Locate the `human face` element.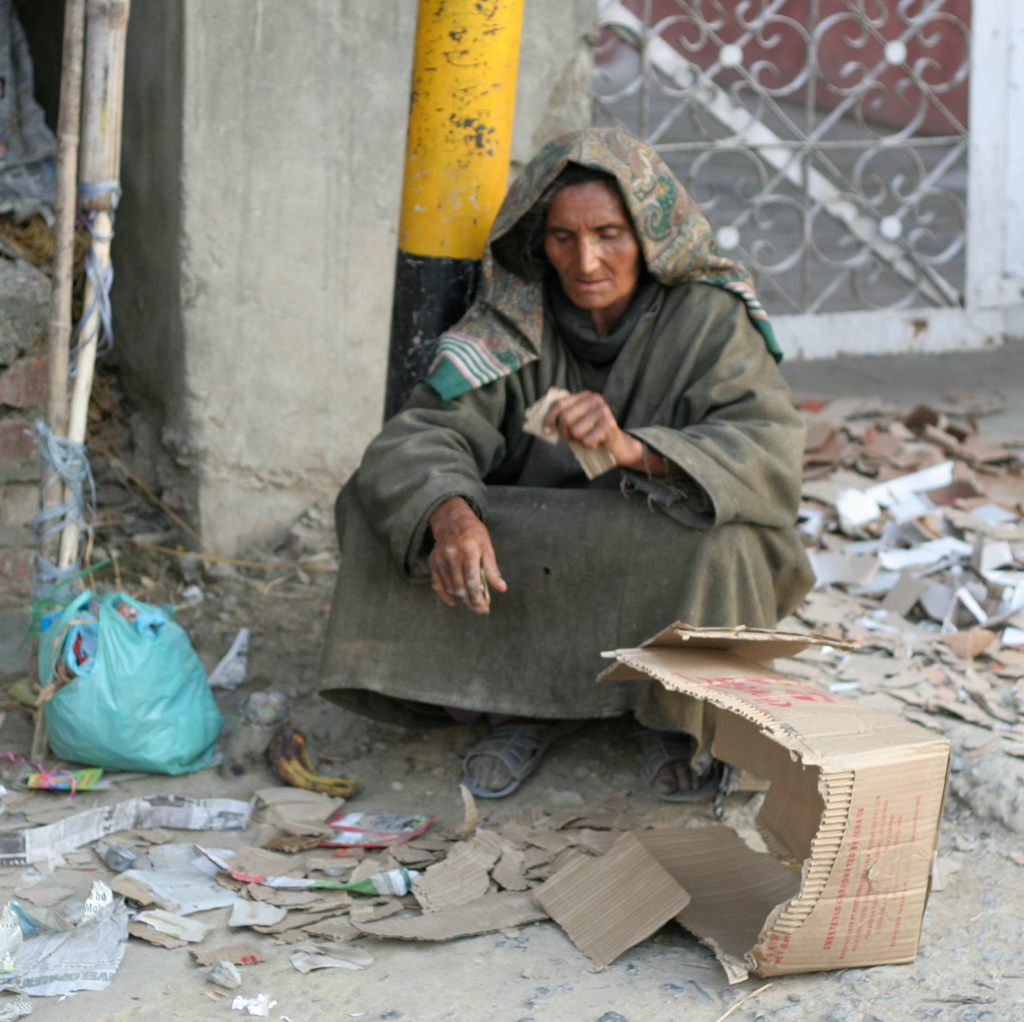
Element bbox: (left=548, top=177, right=648, bottom=313).
